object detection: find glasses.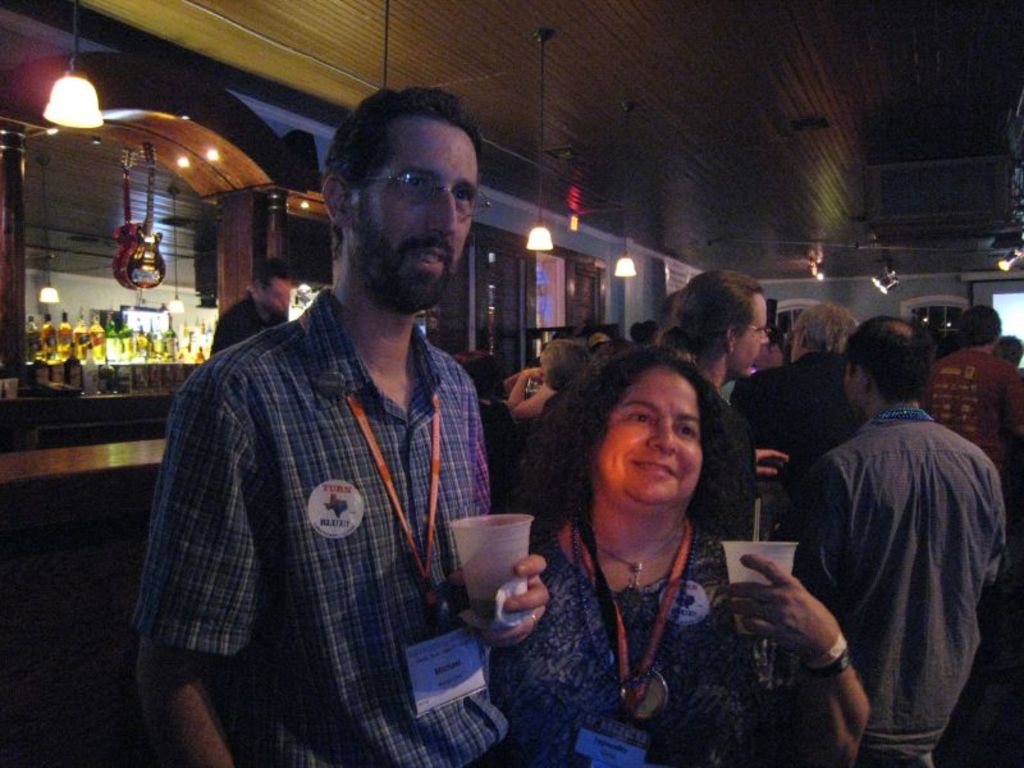
[x1=347, y1=165, x2=497, y2=219].
